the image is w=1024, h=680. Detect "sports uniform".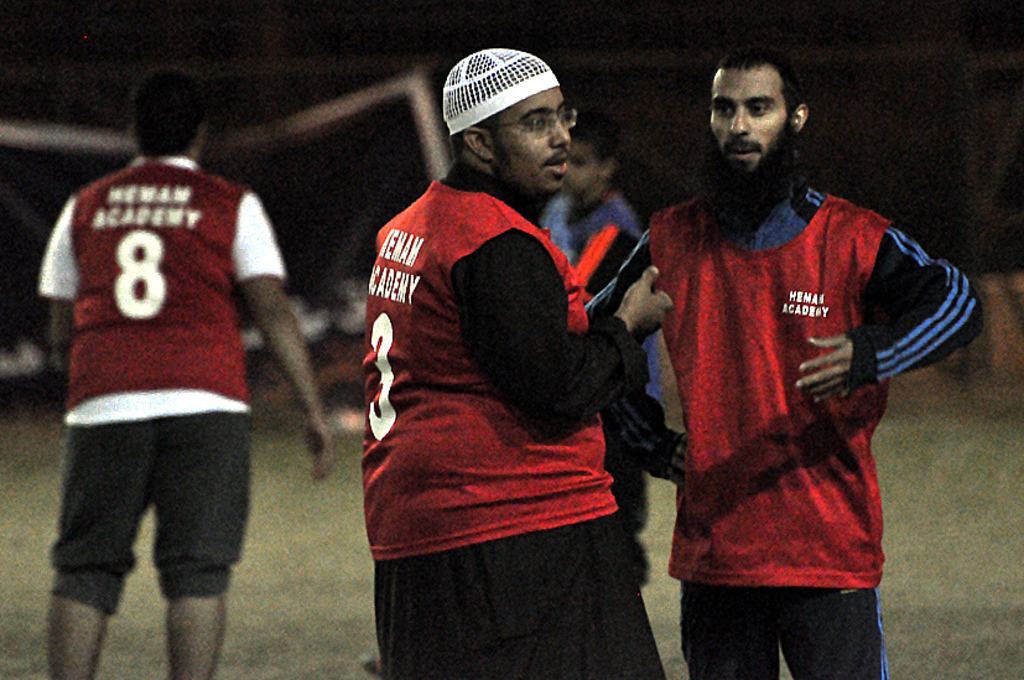
Detection: left=365, top=159, right=665, bottom=679.
